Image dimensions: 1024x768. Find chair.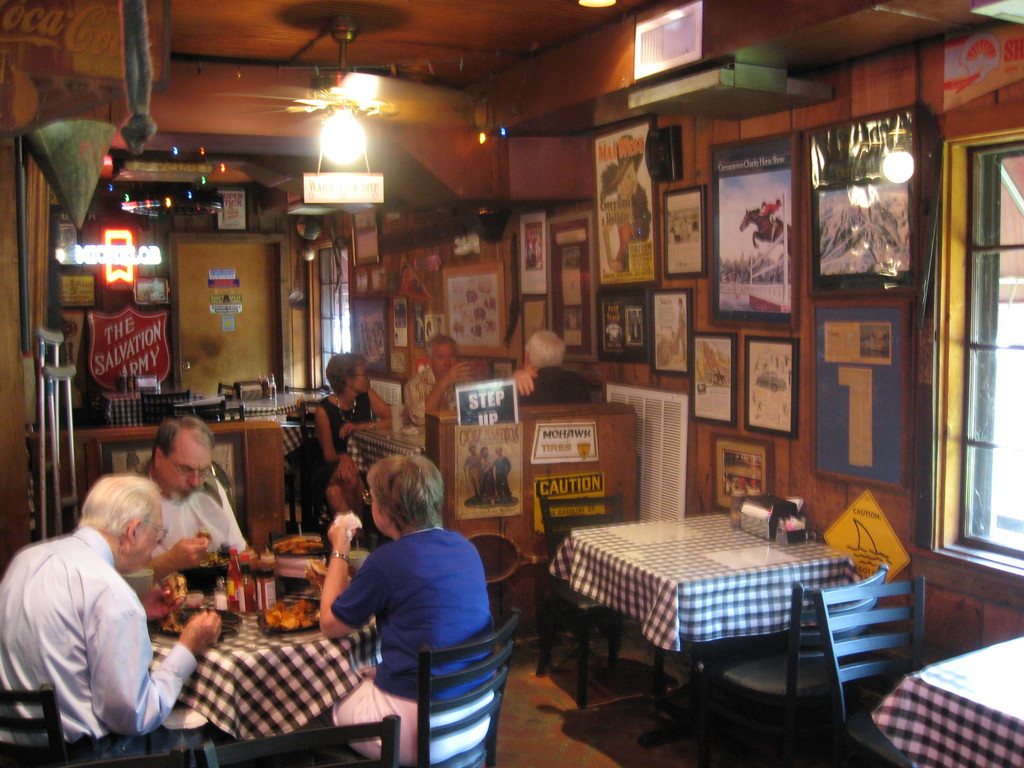
detection(0, 680, 70, 767).
